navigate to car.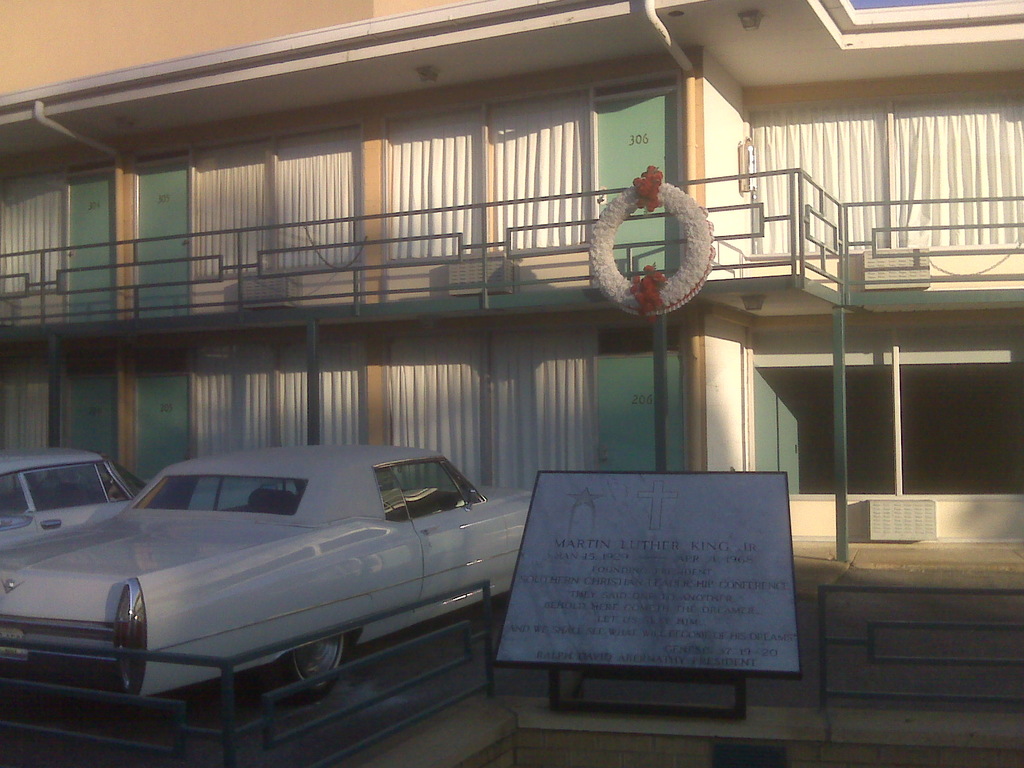
Navigation target: bbox=[0, 452, 145, 525].
